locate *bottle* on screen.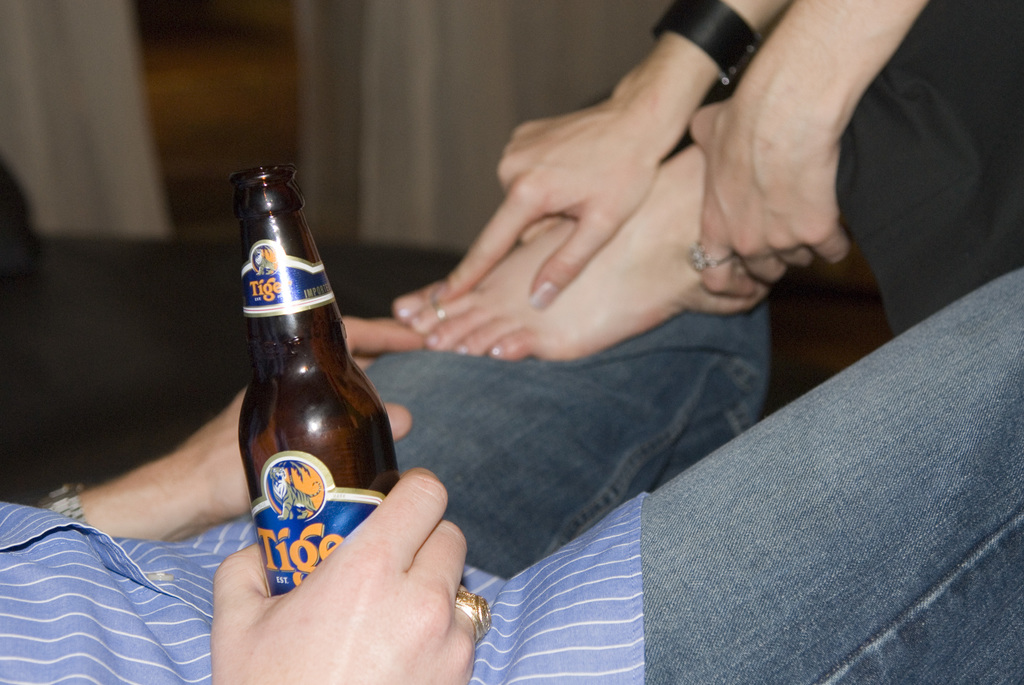
On screen at [left=232, top=166, right=403, bottom=595].
